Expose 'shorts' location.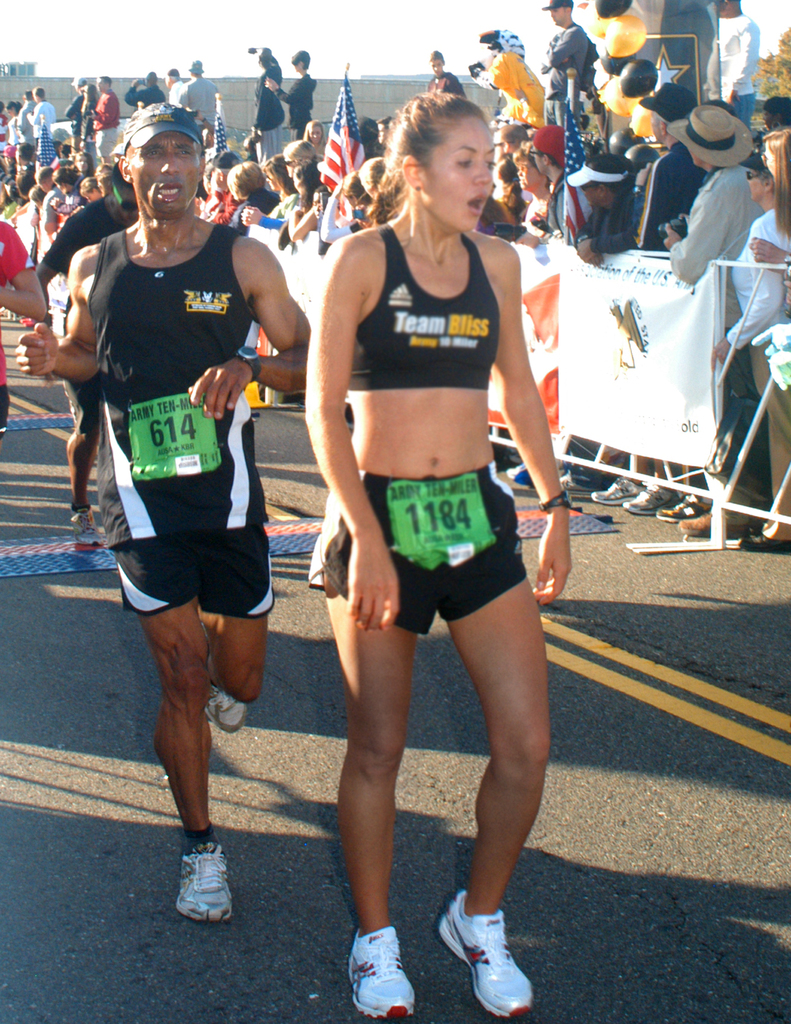
Exposed at l=96, t=127, r=118, b=153.
